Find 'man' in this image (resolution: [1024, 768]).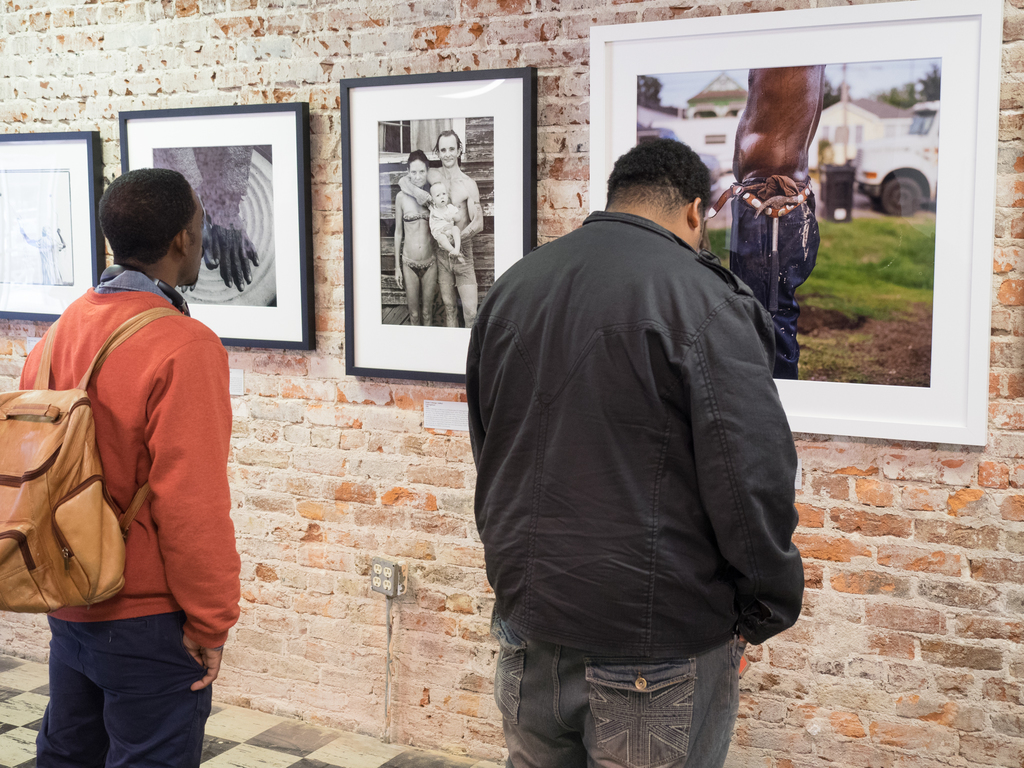
(x1=465, y1=141, x2=805, y2=767).
